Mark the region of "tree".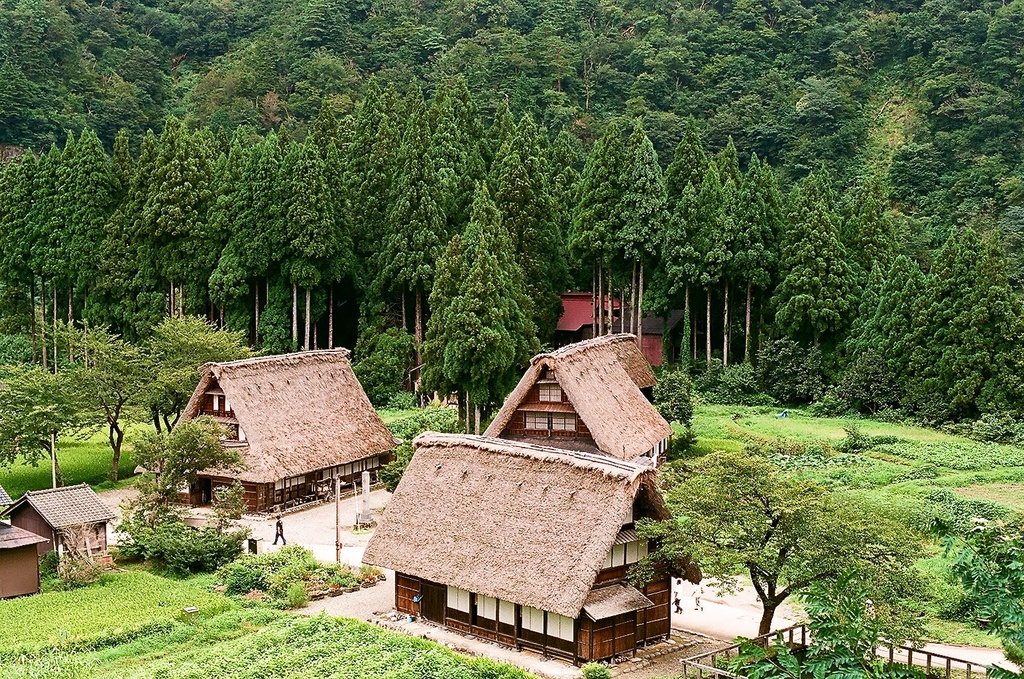
Region: x1=714, y1=138, x2=743, y2=174.
